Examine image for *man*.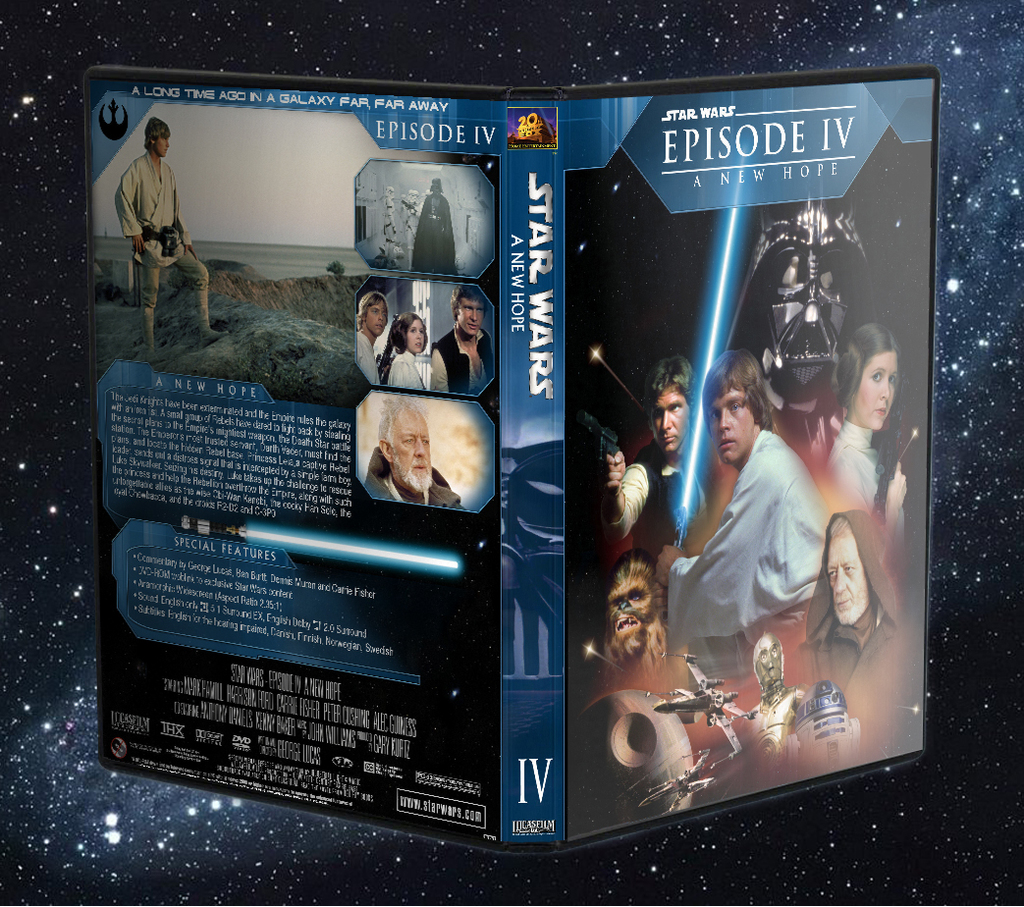
Examination result: box(115, 114, 231, 362).
